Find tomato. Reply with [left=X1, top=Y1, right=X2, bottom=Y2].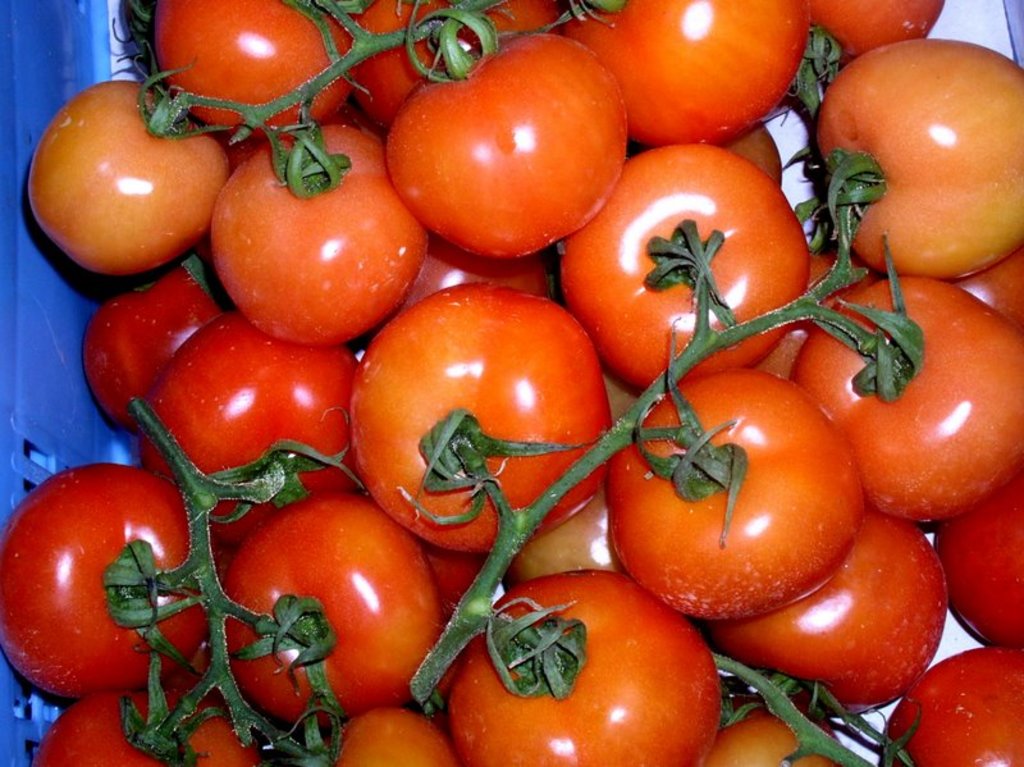
[left=605, top=328, right=864, bottom=615].
